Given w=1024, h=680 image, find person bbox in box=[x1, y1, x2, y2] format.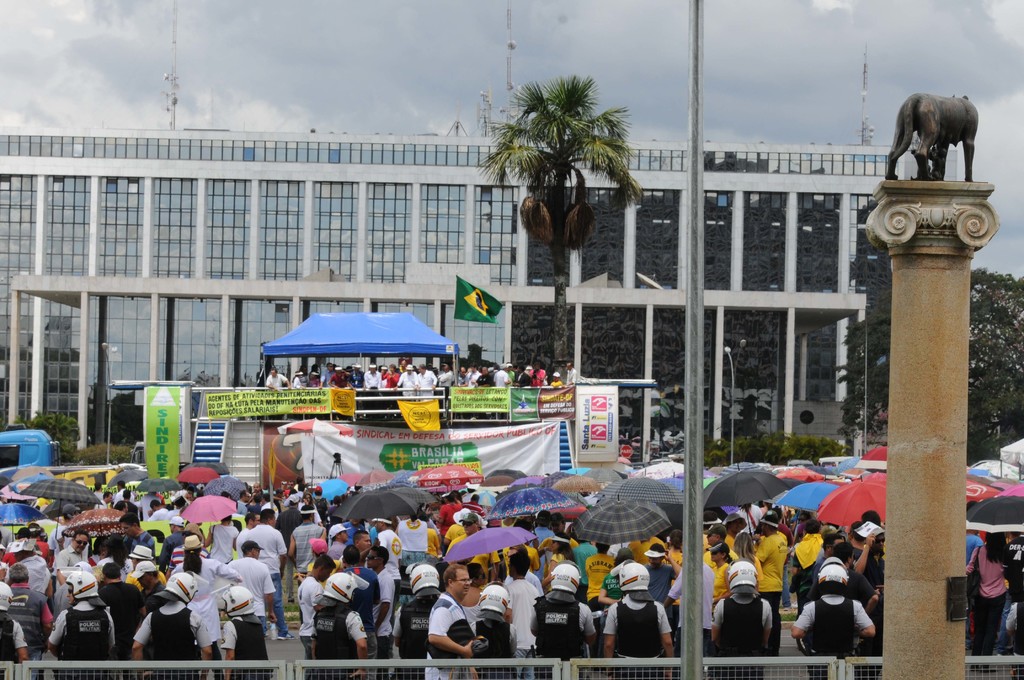
box=[241, 509, 259, 539].
